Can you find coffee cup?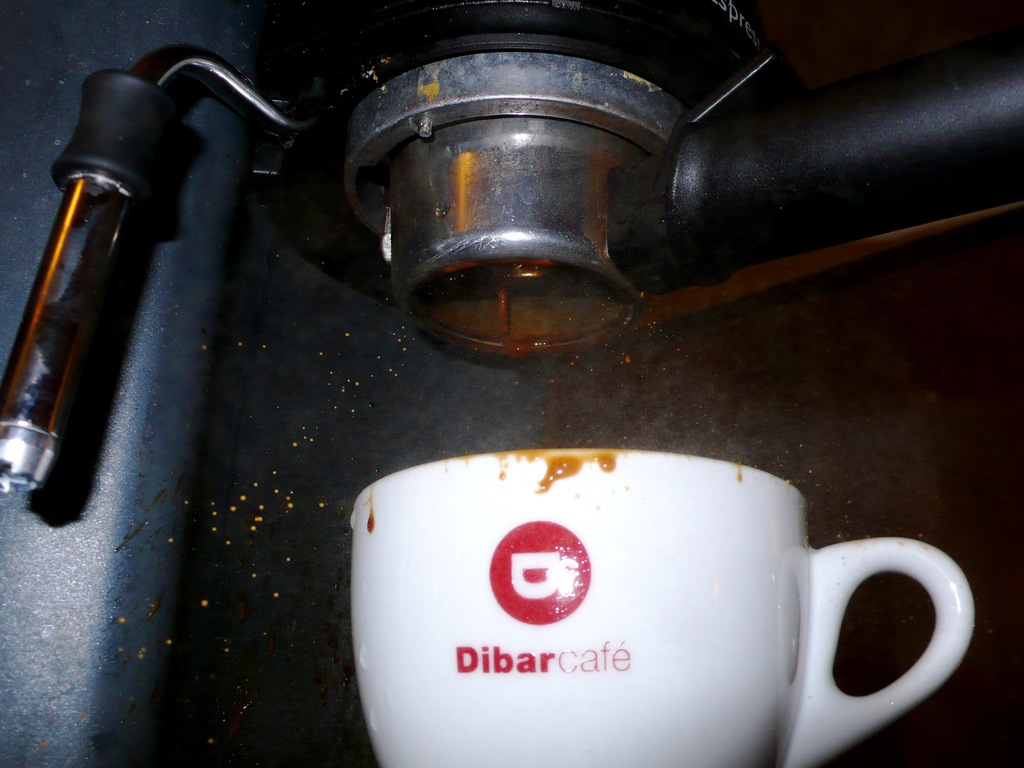
Yes, bounding box: BBox(346, 450, 974, 767).
